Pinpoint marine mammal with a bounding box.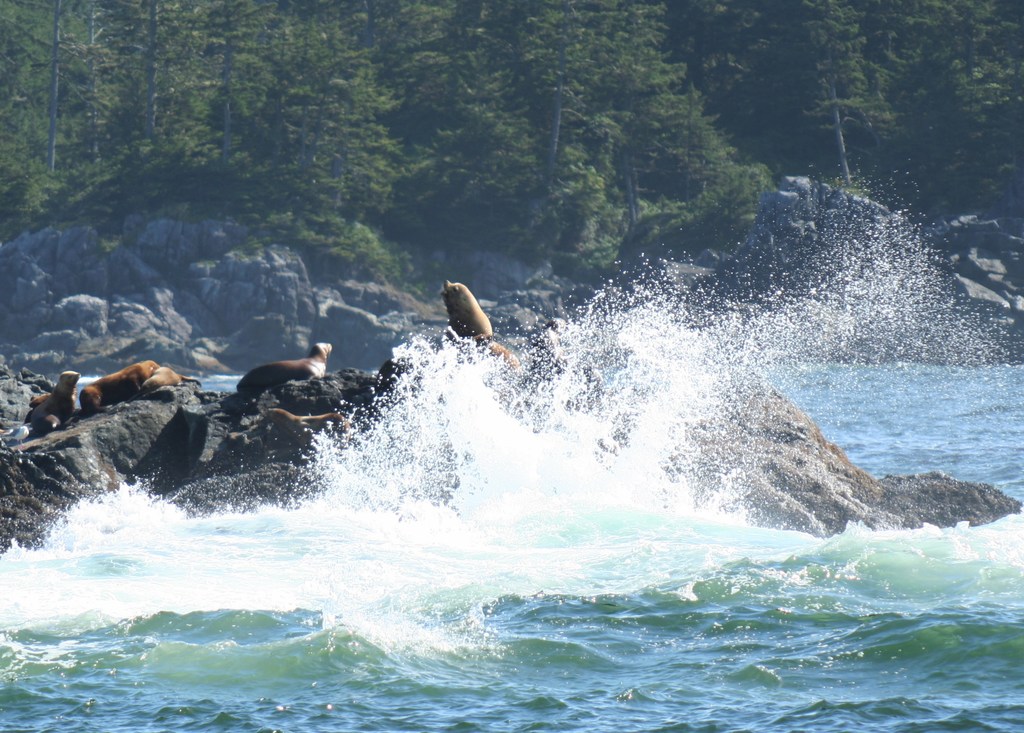
crop(80, 359, 158, 413).
